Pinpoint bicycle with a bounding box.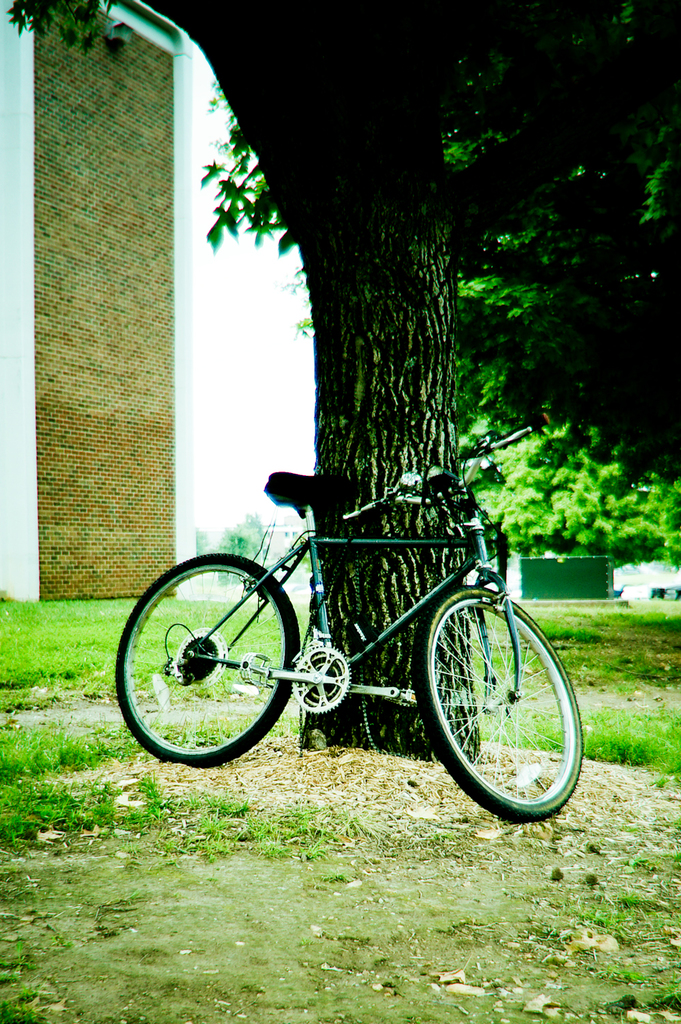
<bbox>97, 451, 594, 814</bbox>.
